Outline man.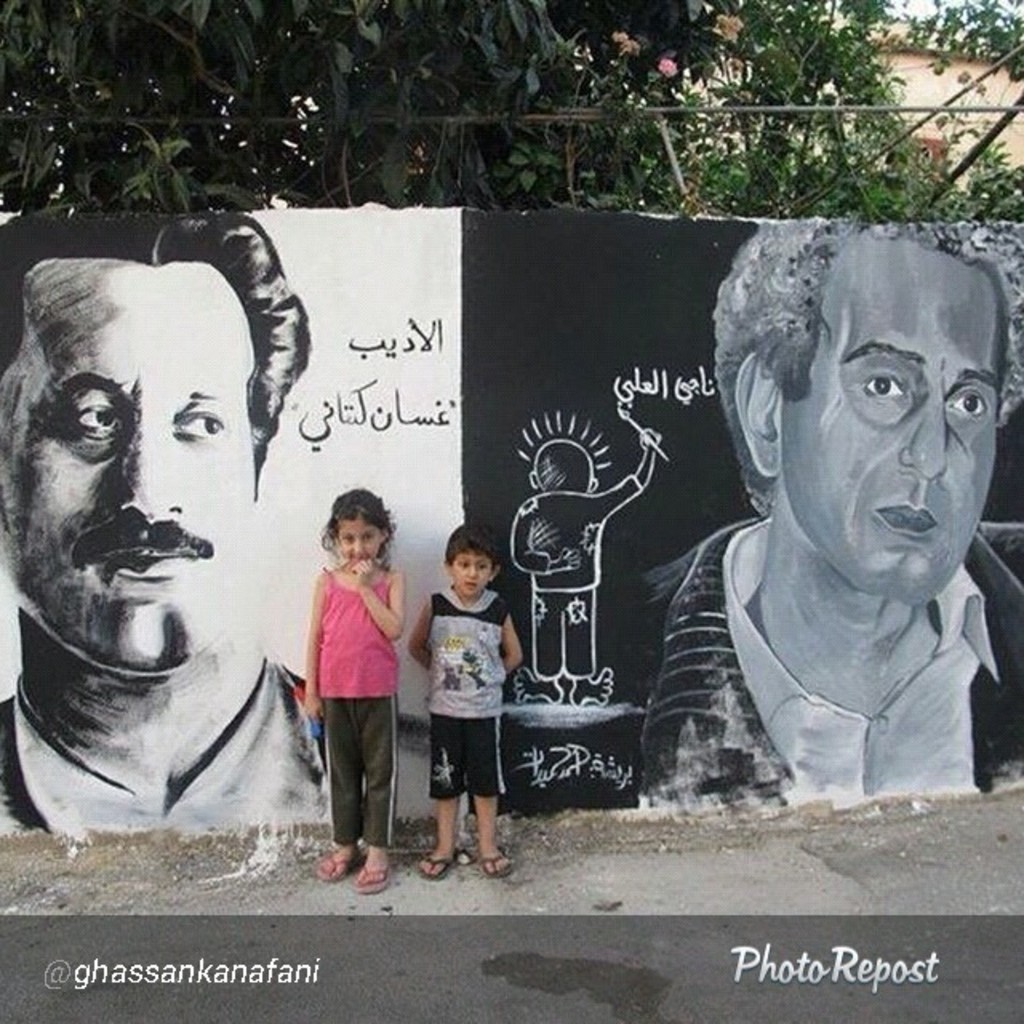
Outline: select_region(613, 227, 1023, 808).
